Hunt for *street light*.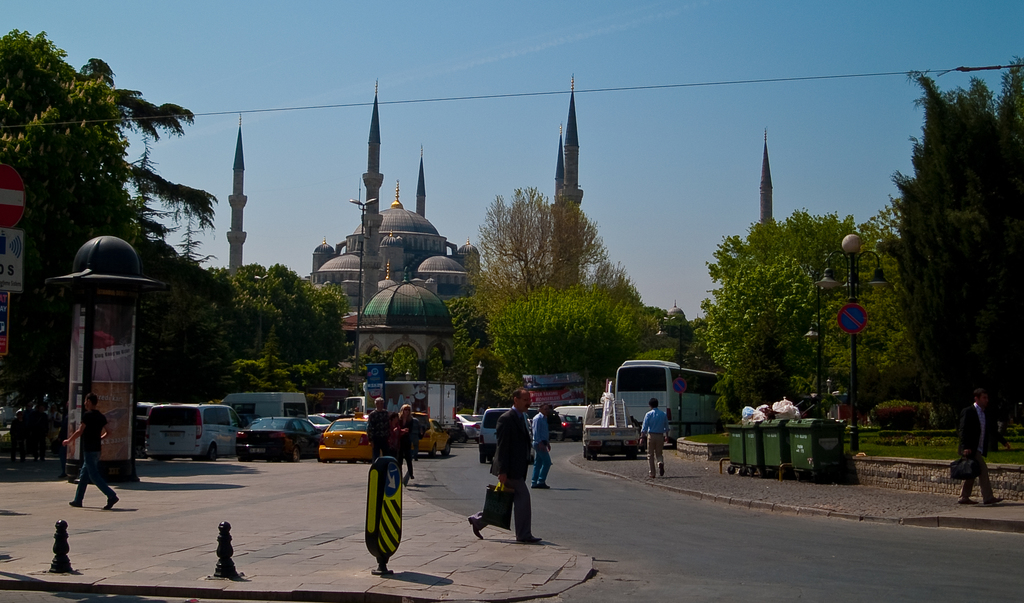
Hunted down at crop(802, 282, 828, 424).
